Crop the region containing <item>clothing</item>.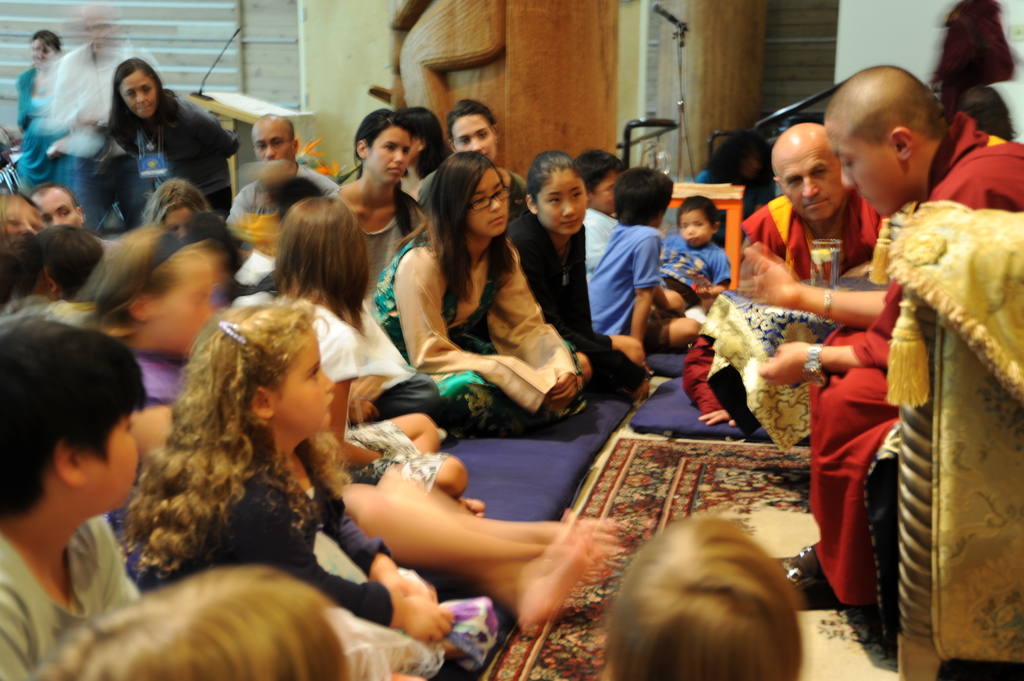
Crop region: 660 226 728 310.
